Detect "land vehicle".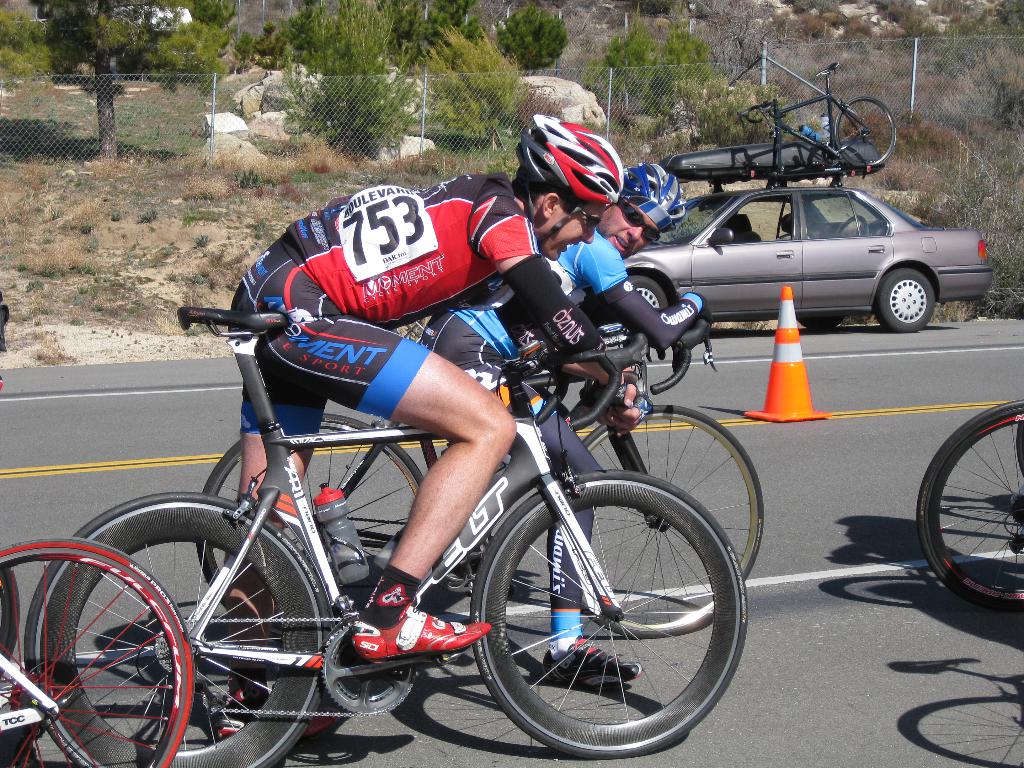
Detected at crop(625, 145, 991, 330).
